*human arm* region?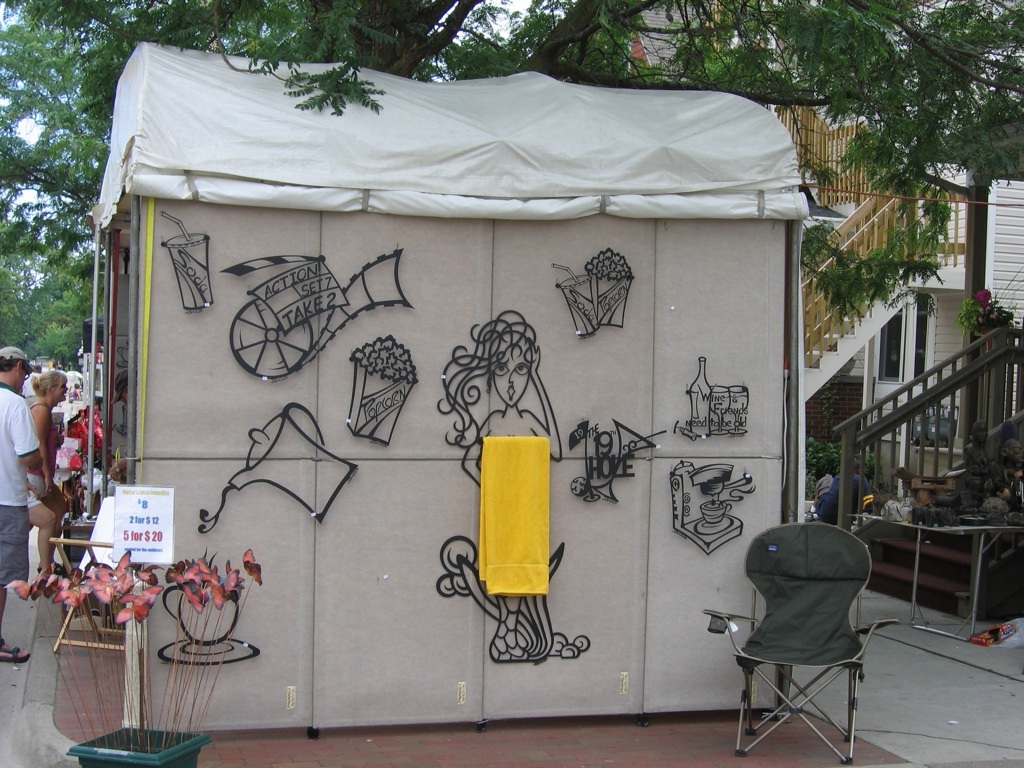
box(461, 415, 496, 489)
